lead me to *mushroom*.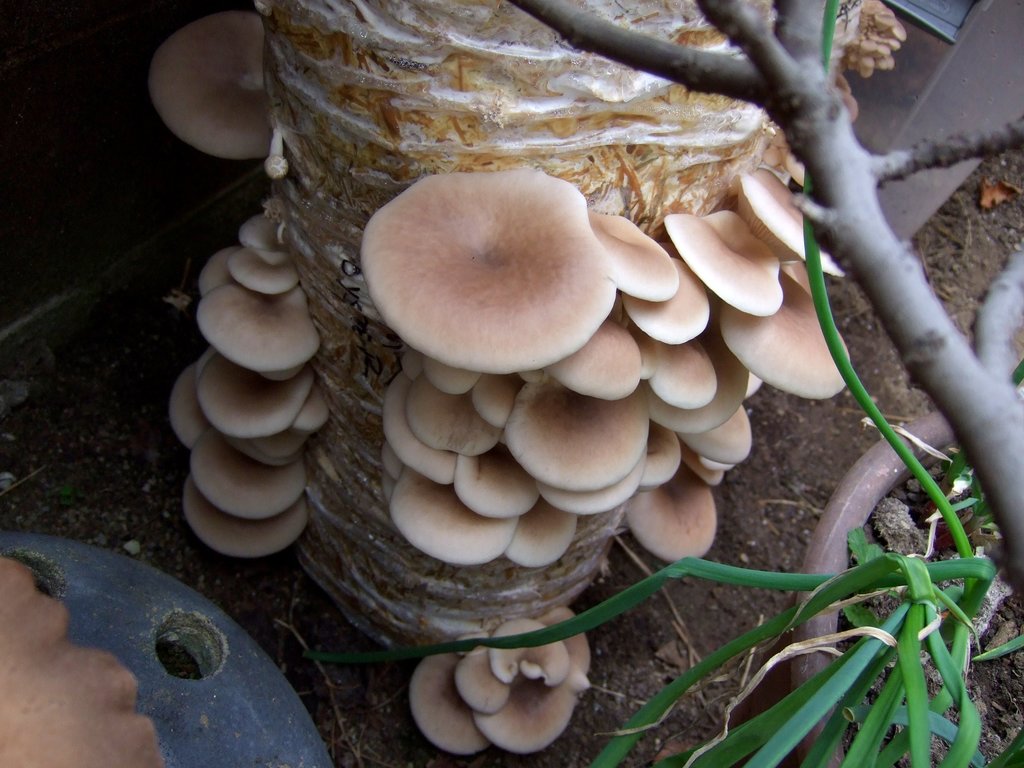
Lead to [x1=188, y1=373, x2=293, y2=446].
